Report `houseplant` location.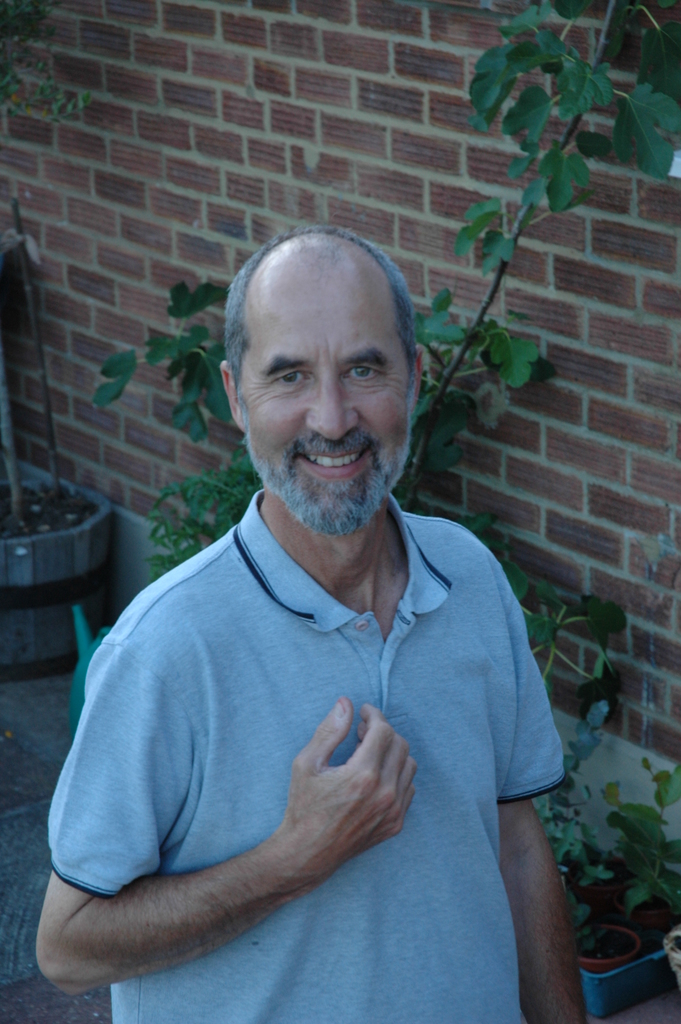
Report: detection(0, 13, 125, 687).
